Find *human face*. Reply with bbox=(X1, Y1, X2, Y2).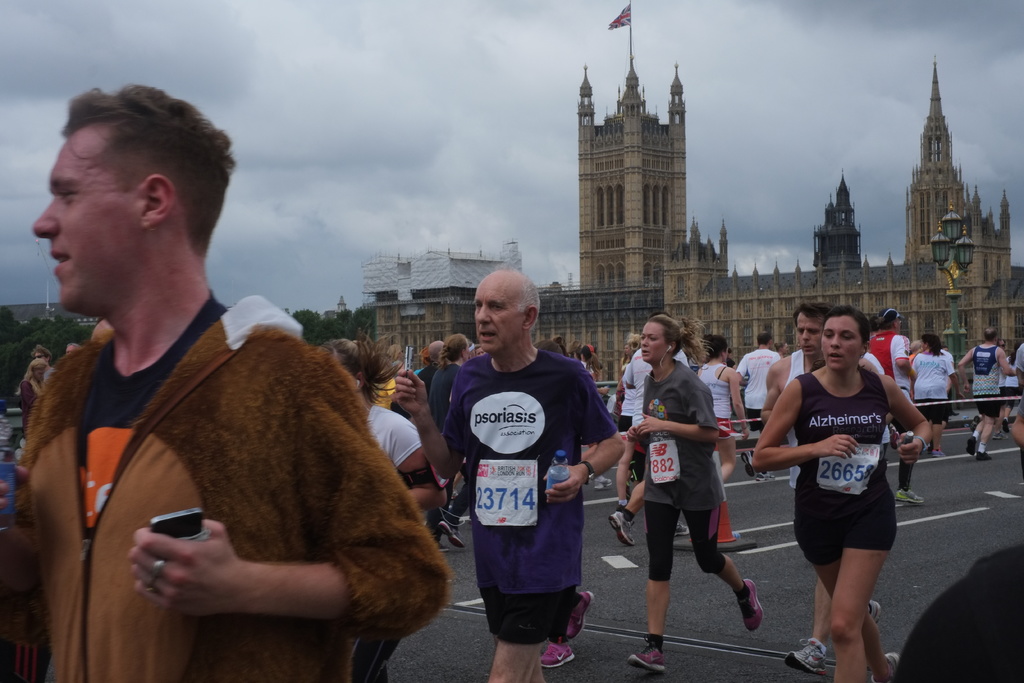
bbox=(1000, 342, 1007, 352).
